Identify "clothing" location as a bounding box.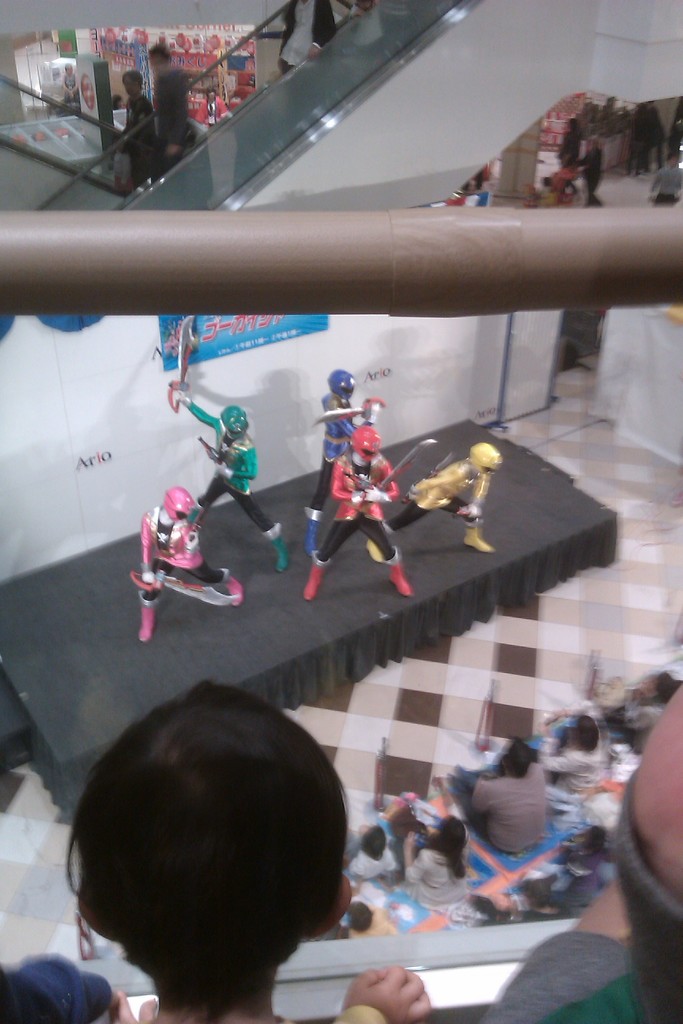
detection(554, 129, 584, 185).
